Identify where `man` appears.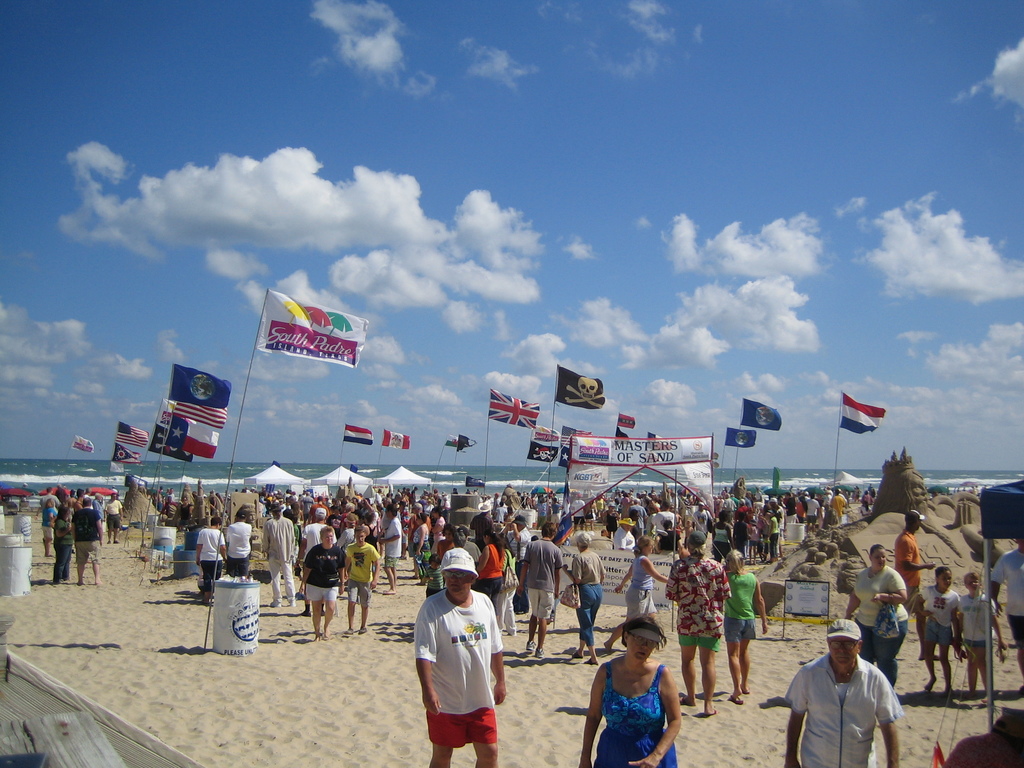
Appears at [left=342, top=524, right=375, bottom=640].
